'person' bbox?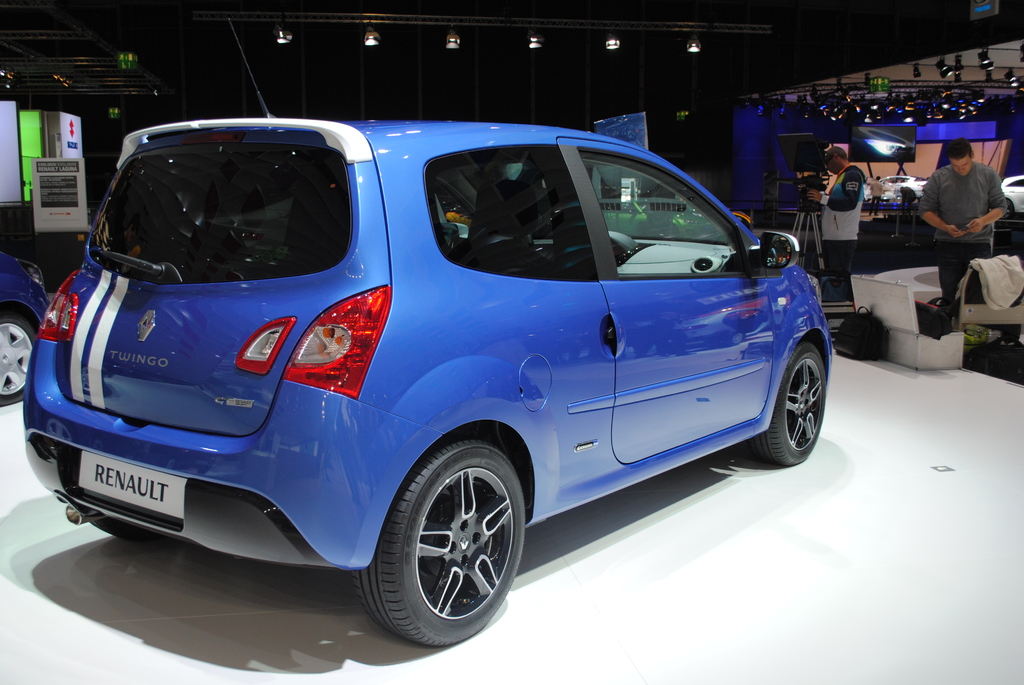
(912, 138, 1011, 308)
